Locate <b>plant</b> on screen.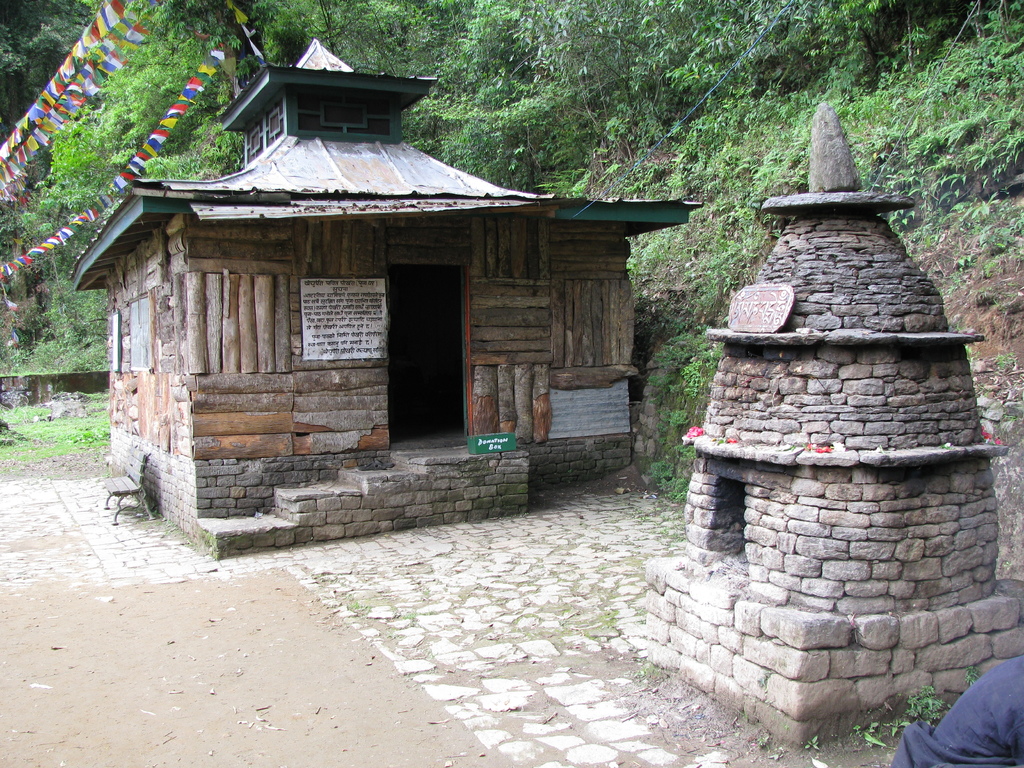
On screen at pyautogui.locateOnScreen(951, 664, 977, 688).
